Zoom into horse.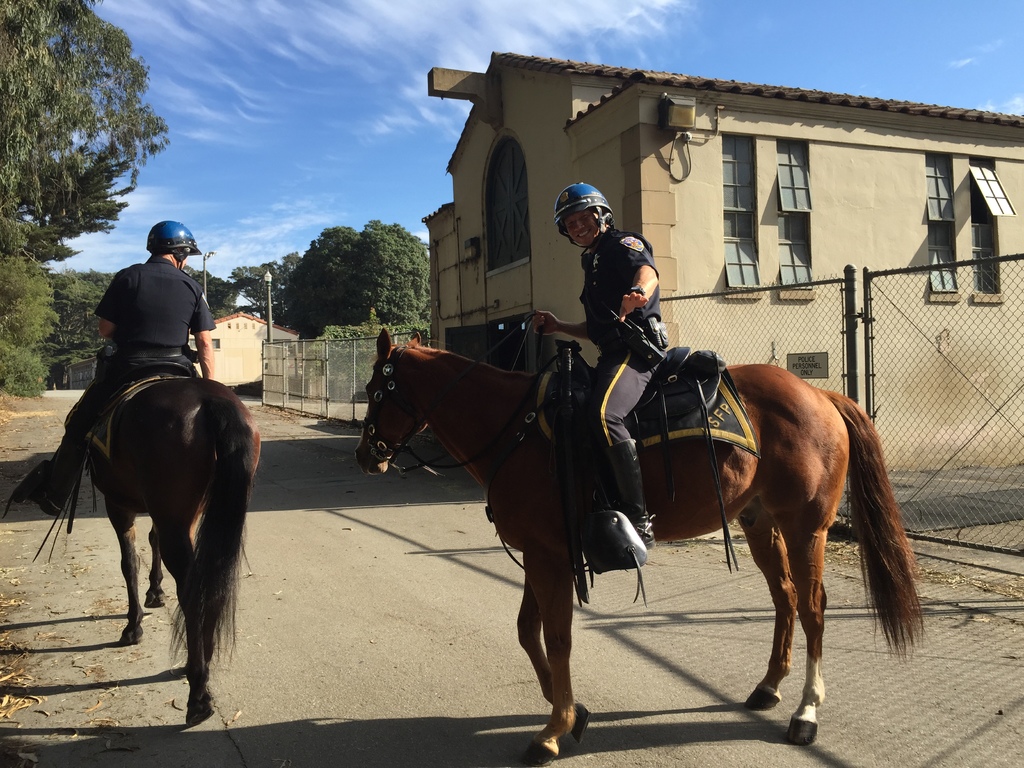
Zoom target: select_region(349, 323, 927, 766).
